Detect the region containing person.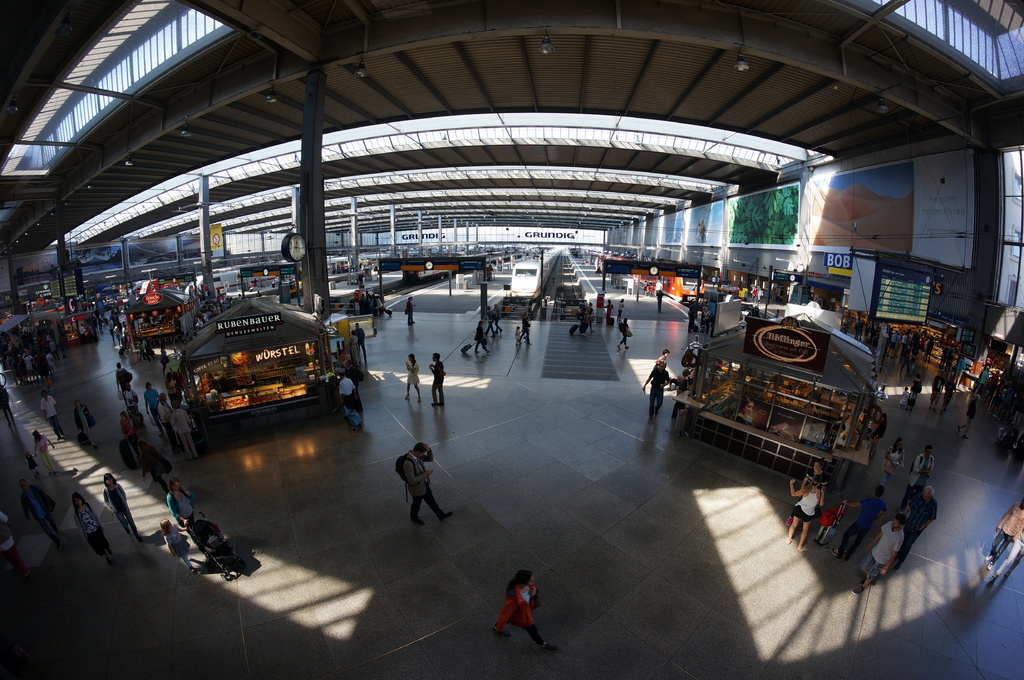
region(112, 325, 122, 347).
